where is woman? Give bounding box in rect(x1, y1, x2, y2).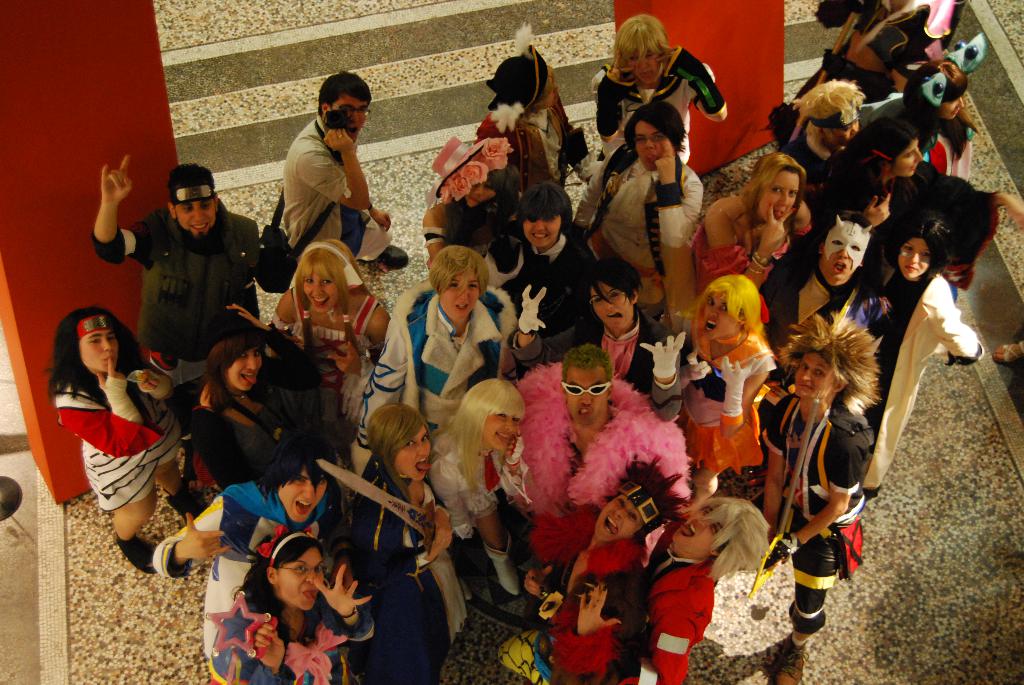
rect(830, 237, 984, 480).
